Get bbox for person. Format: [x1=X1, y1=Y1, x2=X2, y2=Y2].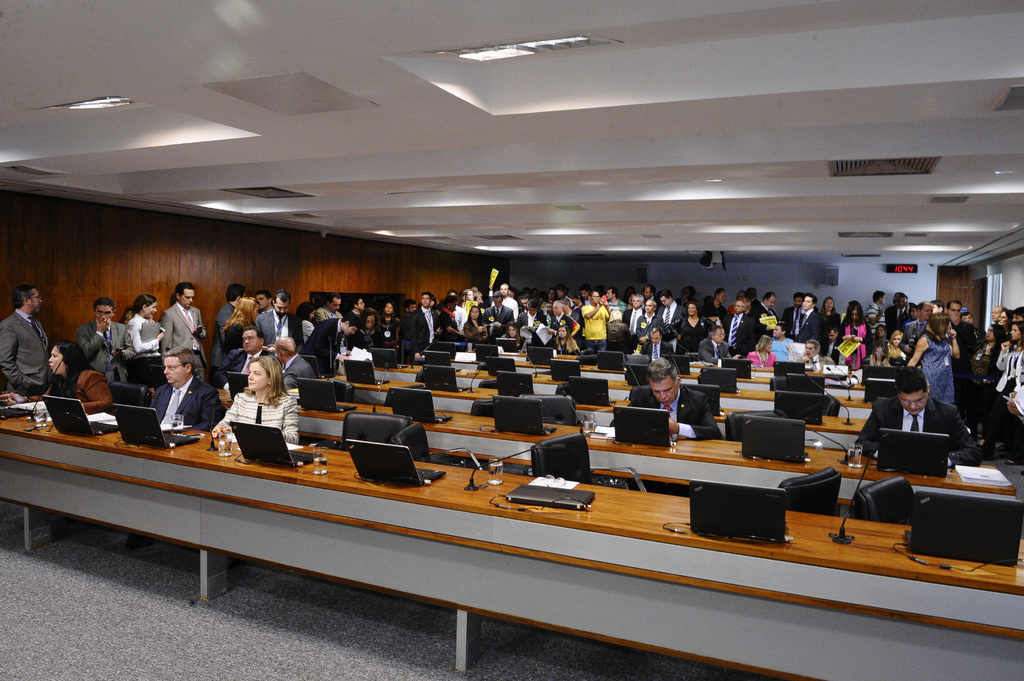
[x1=72, y1=299, x2=146, y2=401].
